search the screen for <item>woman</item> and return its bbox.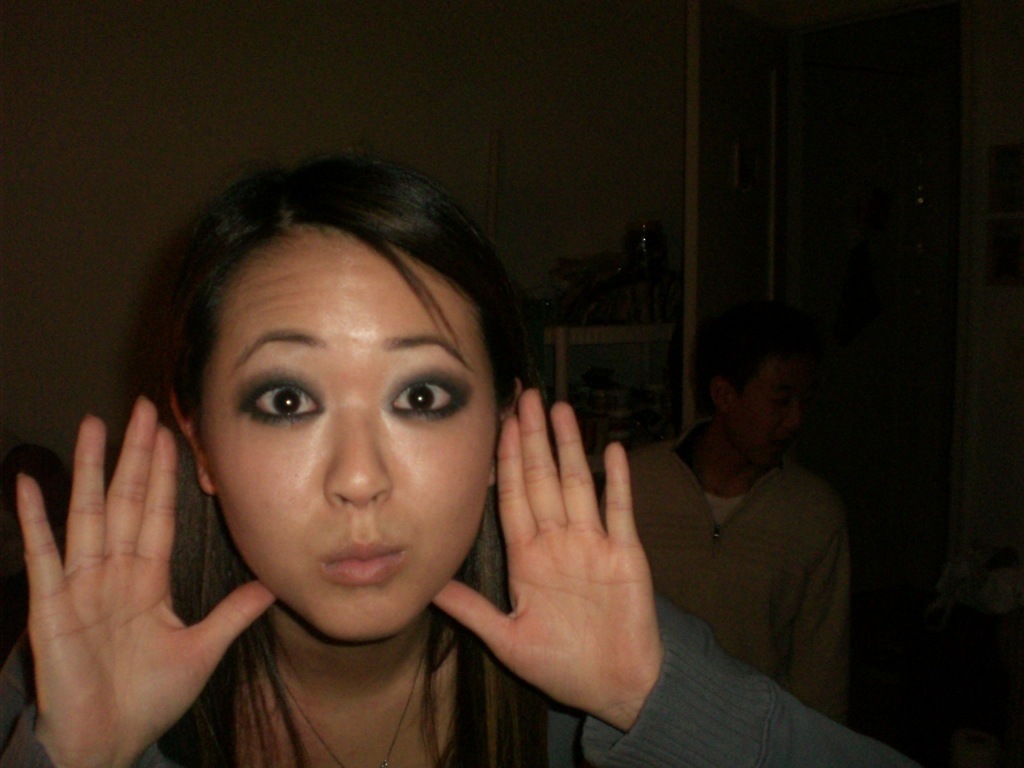
Found: [39,157,715,767].
